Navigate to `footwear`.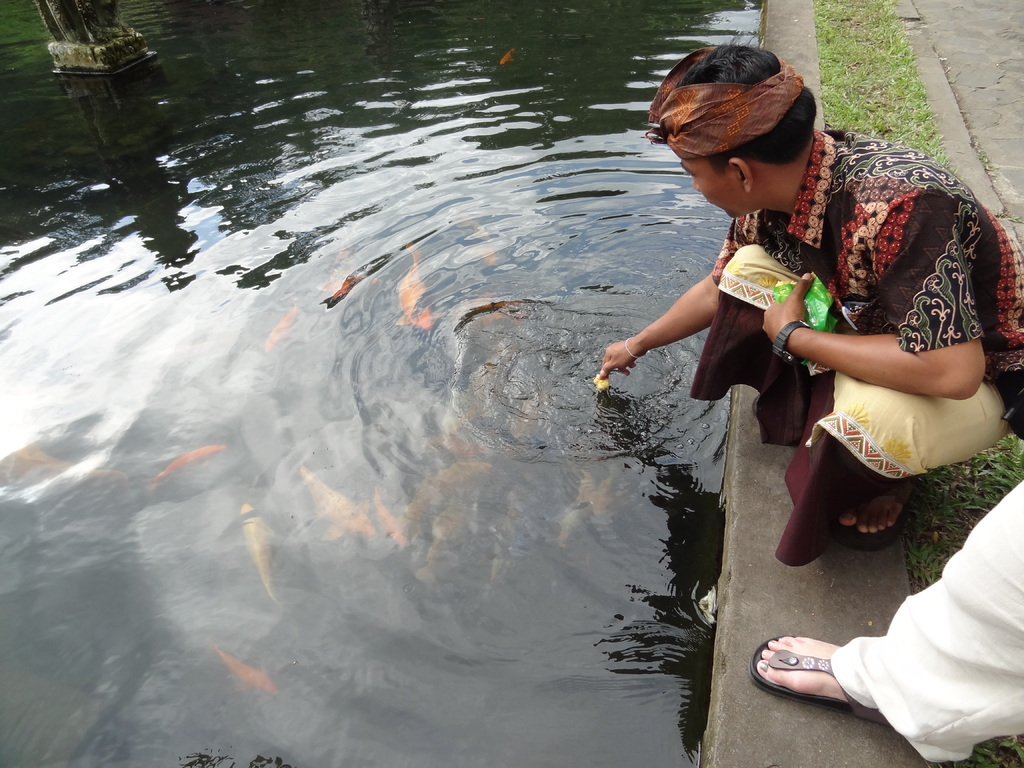
Navigation target: <region>755, 632, 906, 722</region>.
